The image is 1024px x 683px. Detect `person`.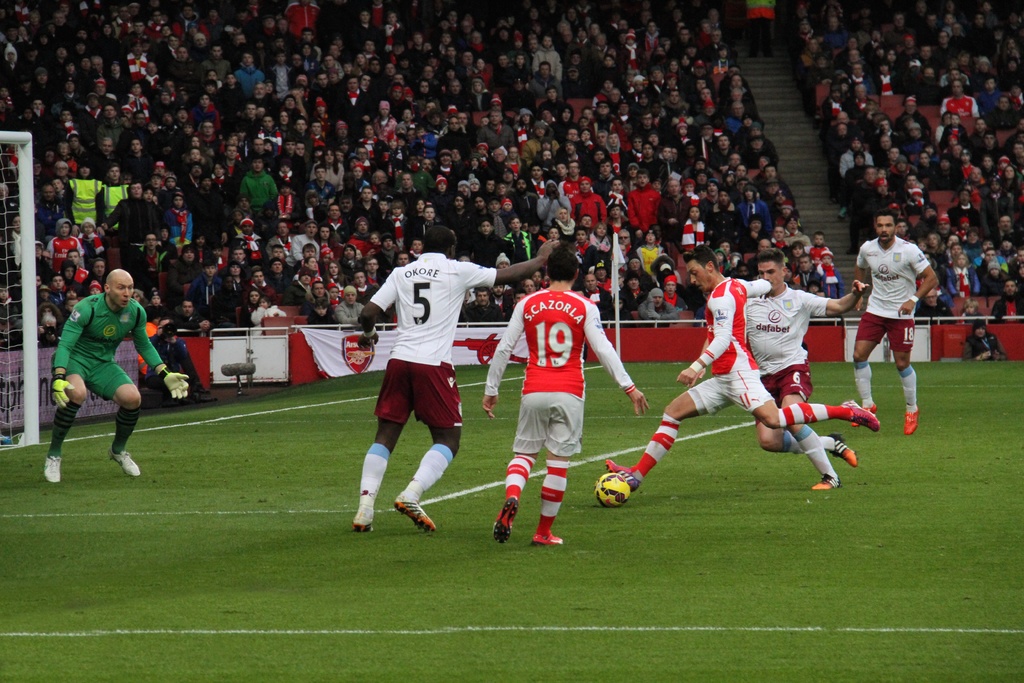
Detection: Rect(36, 308, 69, 348).
